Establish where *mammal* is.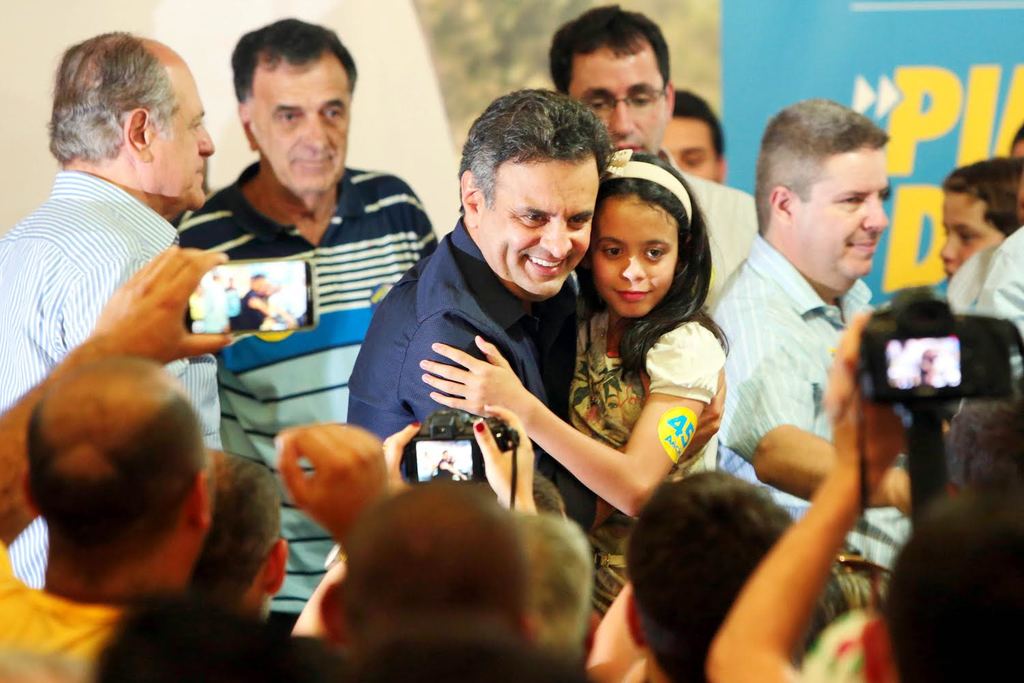
Established at bbox=[165, 14, 444, 637].
